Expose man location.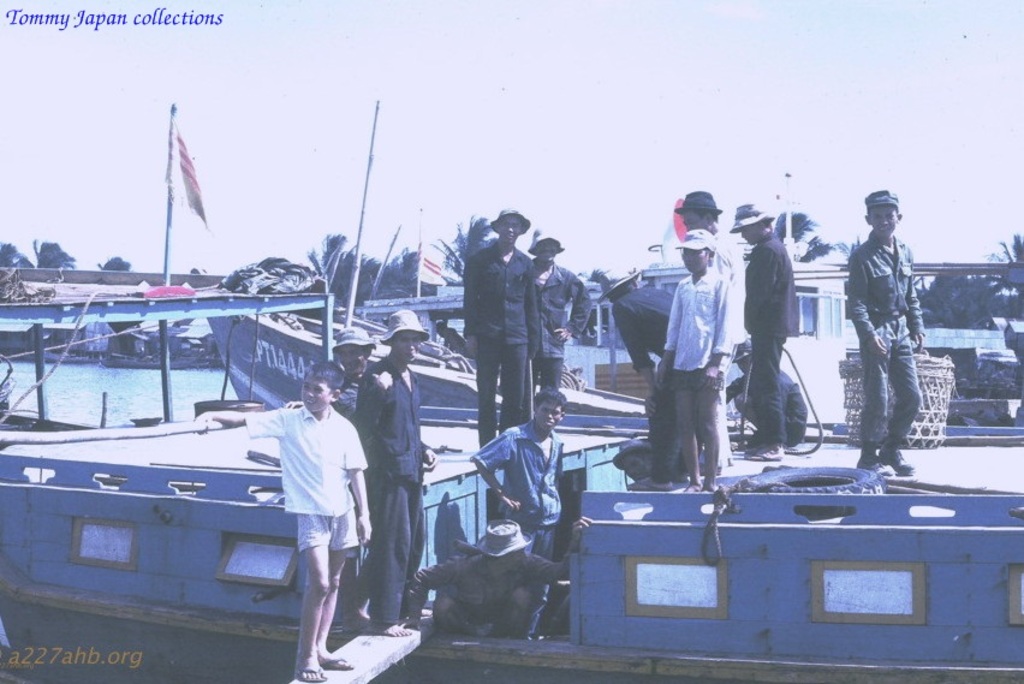
Exposed at l=621, t=190, r=749, b=490.
